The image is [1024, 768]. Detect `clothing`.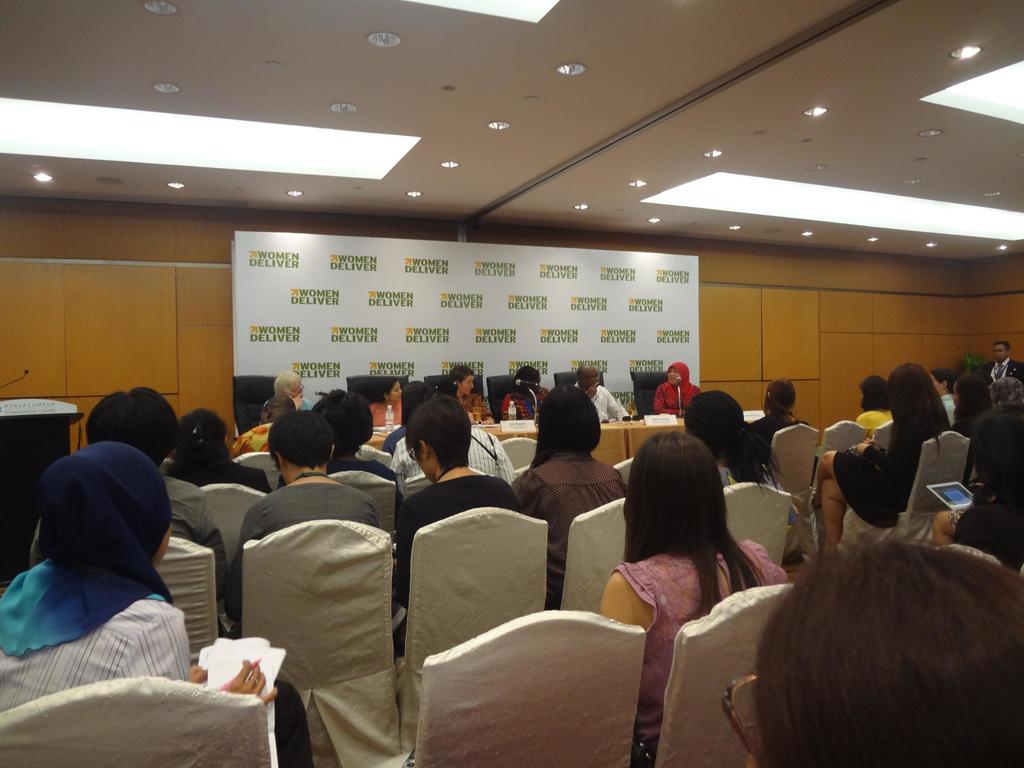
Detection: <box>833,431,925,527</box>.
